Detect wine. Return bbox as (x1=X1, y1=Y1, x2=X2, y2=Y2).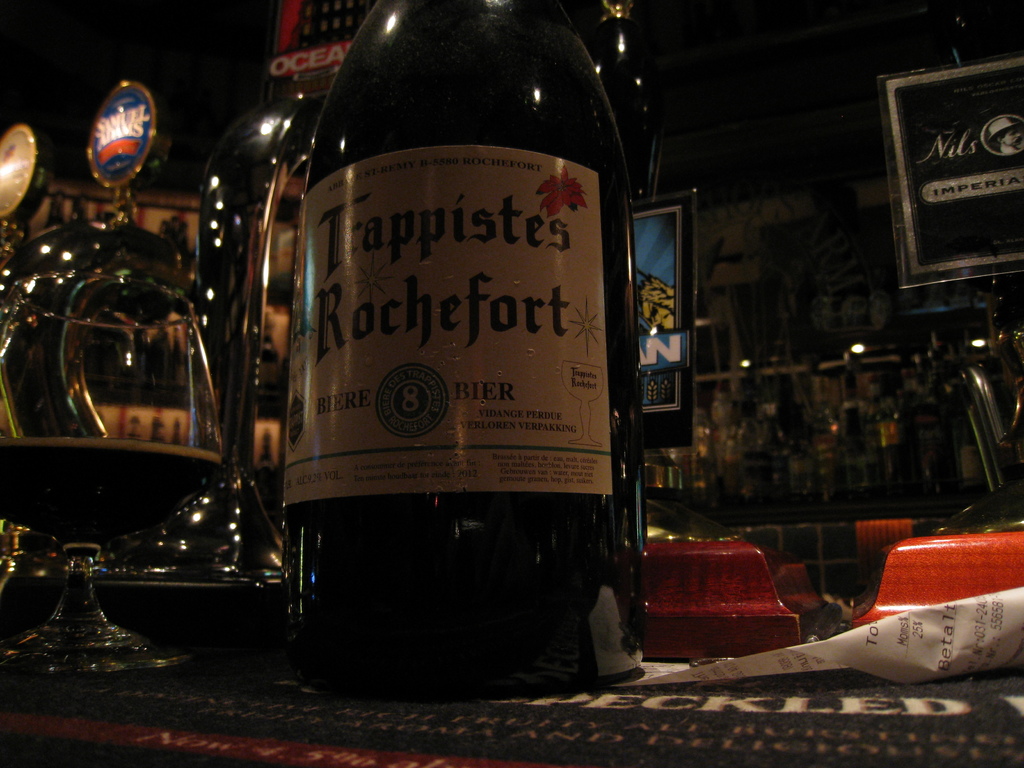
(x1=281, y1=0, x2=648, y2=705).
